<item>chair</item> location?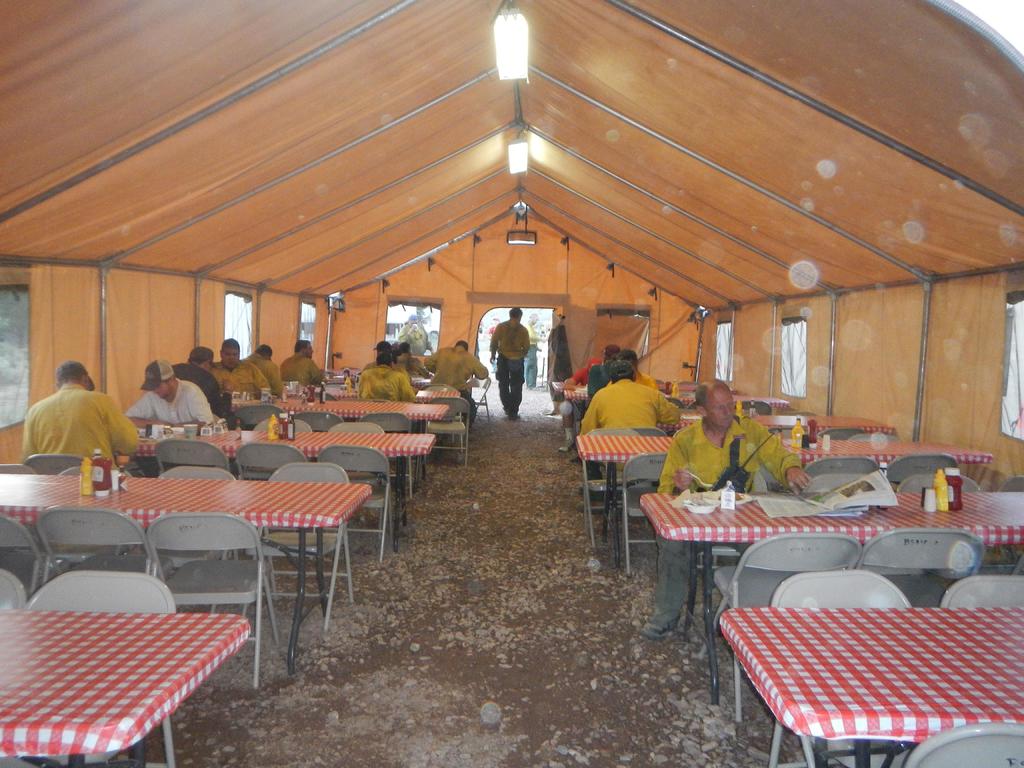
[x1=367, y1=409, x2=412, y2=492]
